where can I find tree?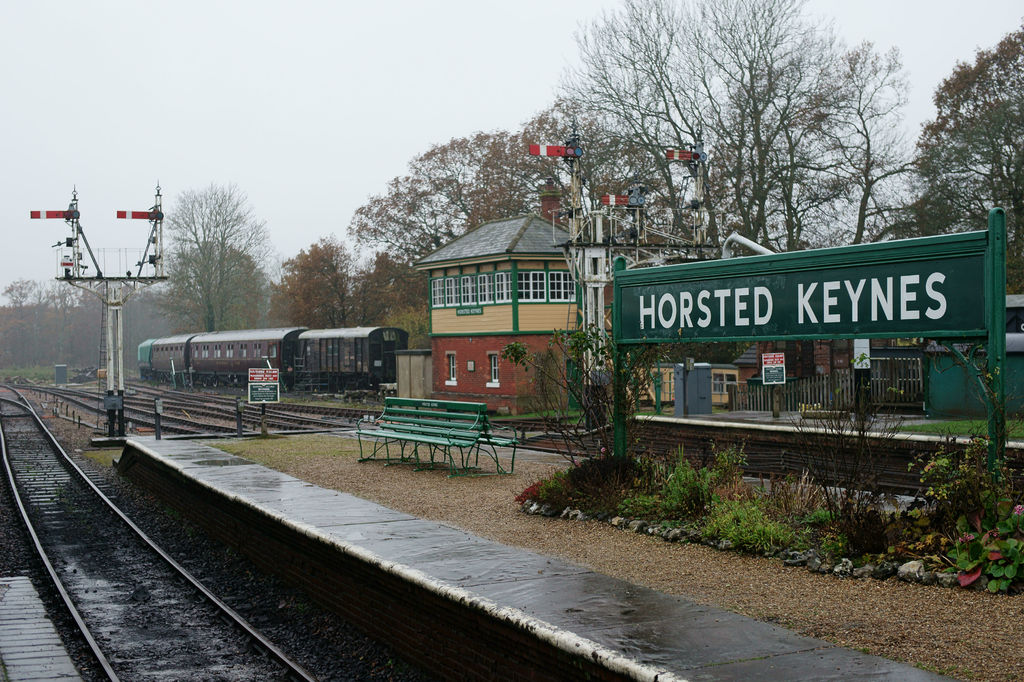
You can find it at box=[919, 44, 1022, 223].
